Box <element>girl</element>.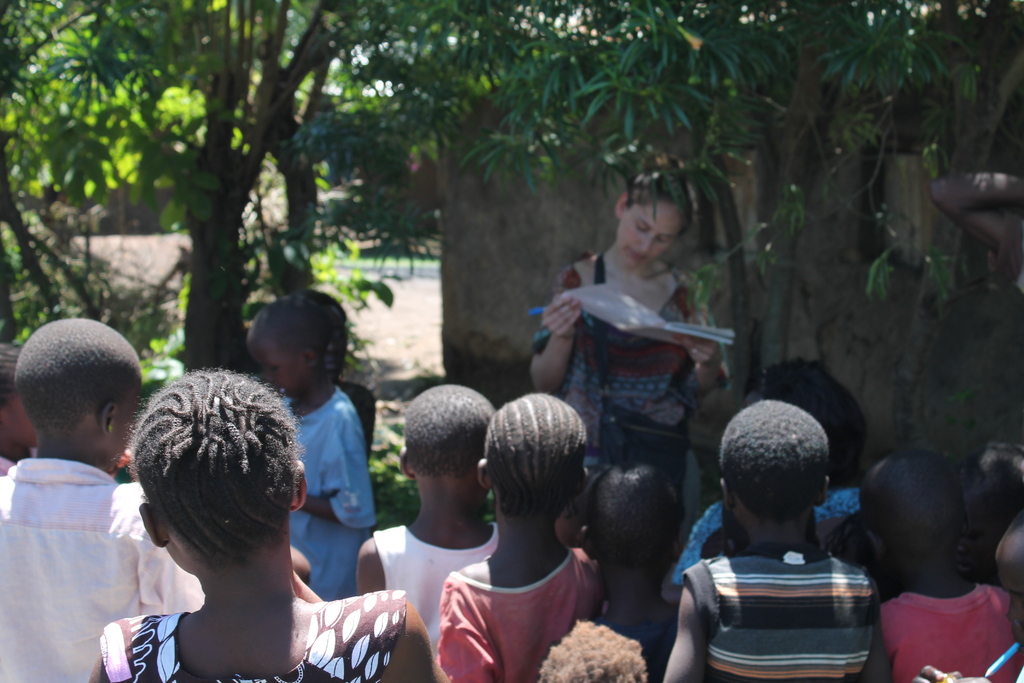
select_region(91, 370, 445, 679).
